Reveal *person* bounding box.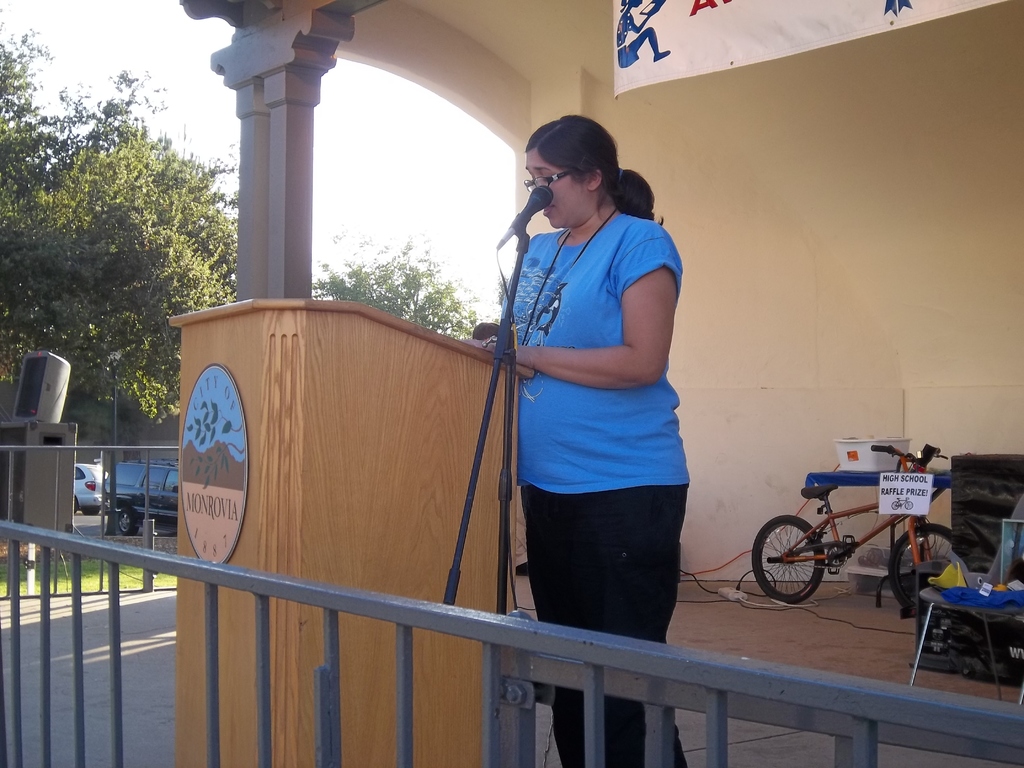
Revealed: 457:113:694:767.
